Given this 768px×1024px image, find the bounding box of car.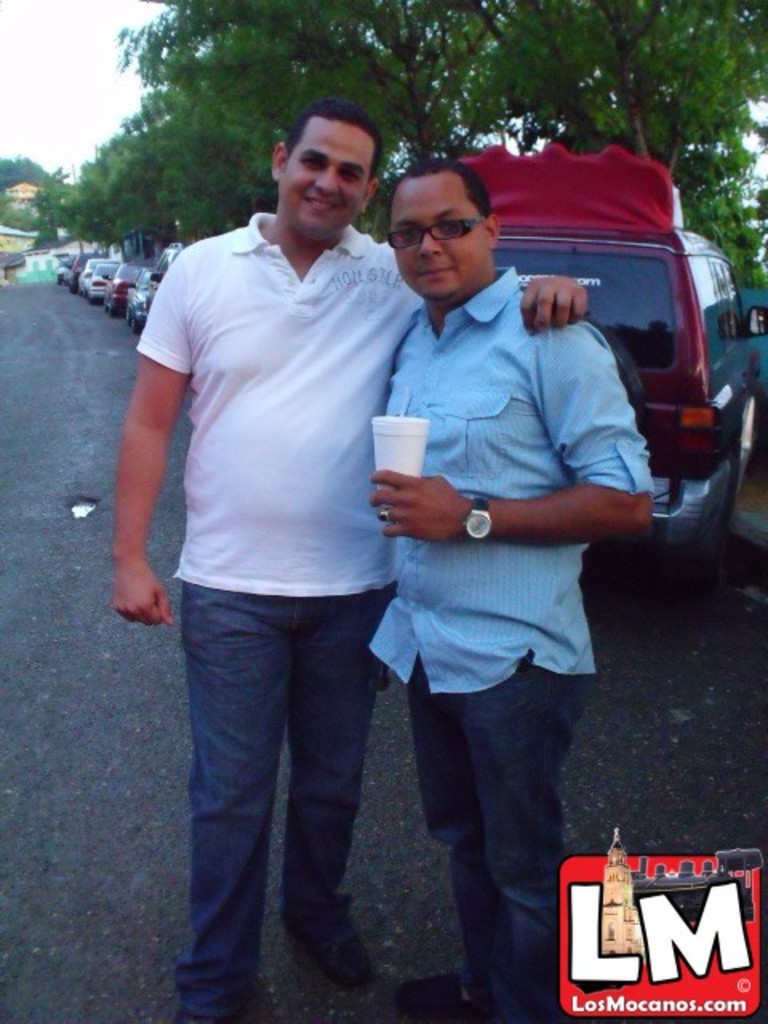
445, 168, 750, 624.
